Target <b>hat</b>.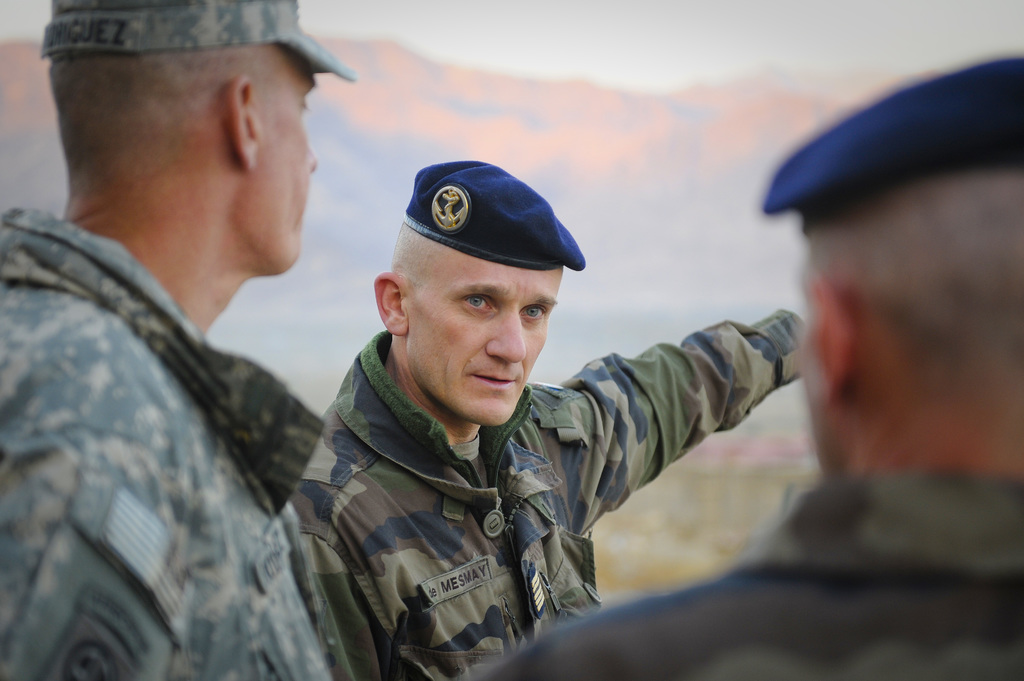
Target region: select_region(38, 0, 358, 85).
